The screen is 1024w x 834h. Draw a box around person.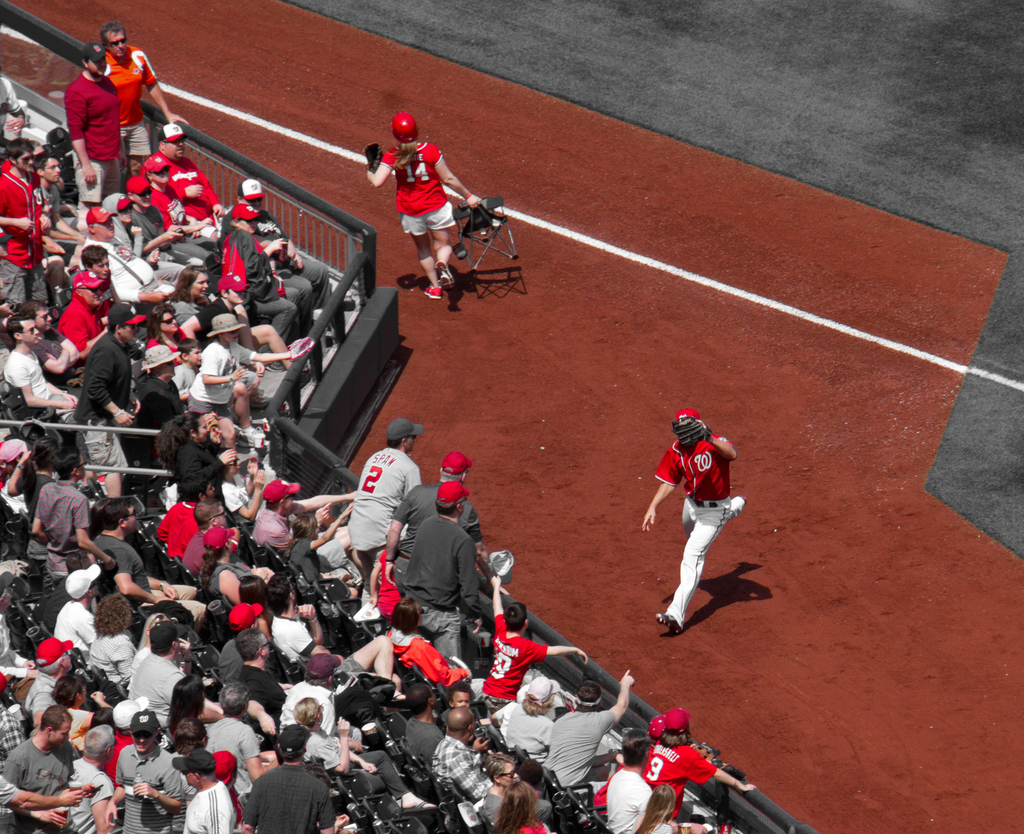
left=164, top=674, right=205, bottom=748.
